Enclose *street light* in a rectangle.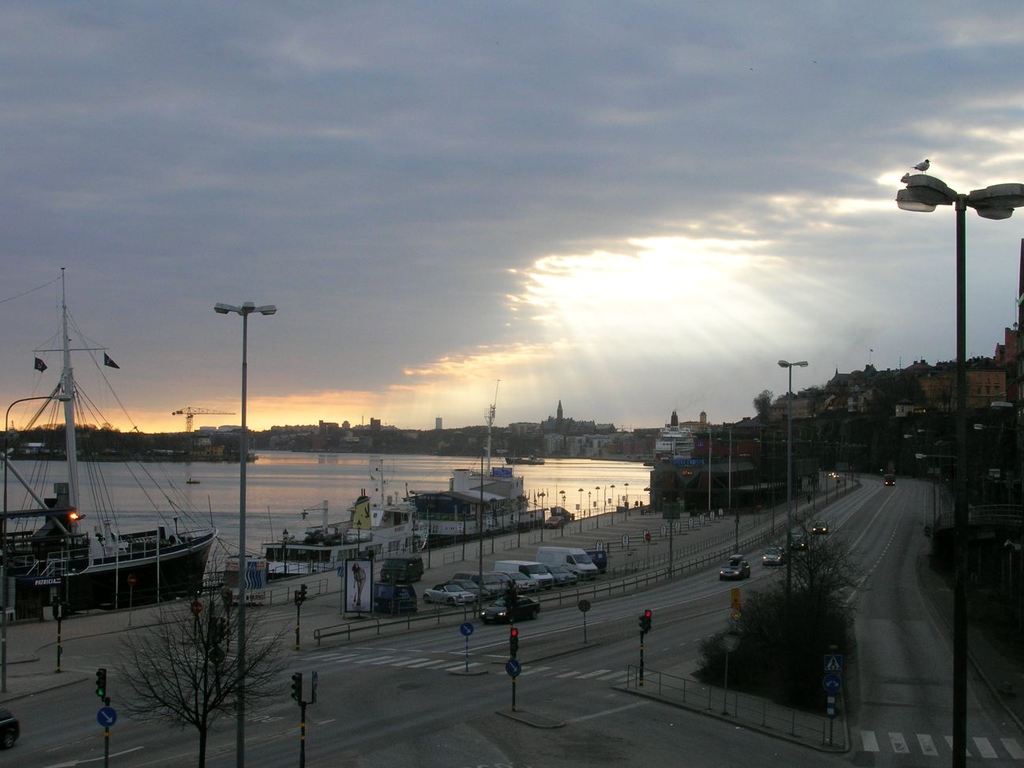
crop(776, 358, 809, 605).
